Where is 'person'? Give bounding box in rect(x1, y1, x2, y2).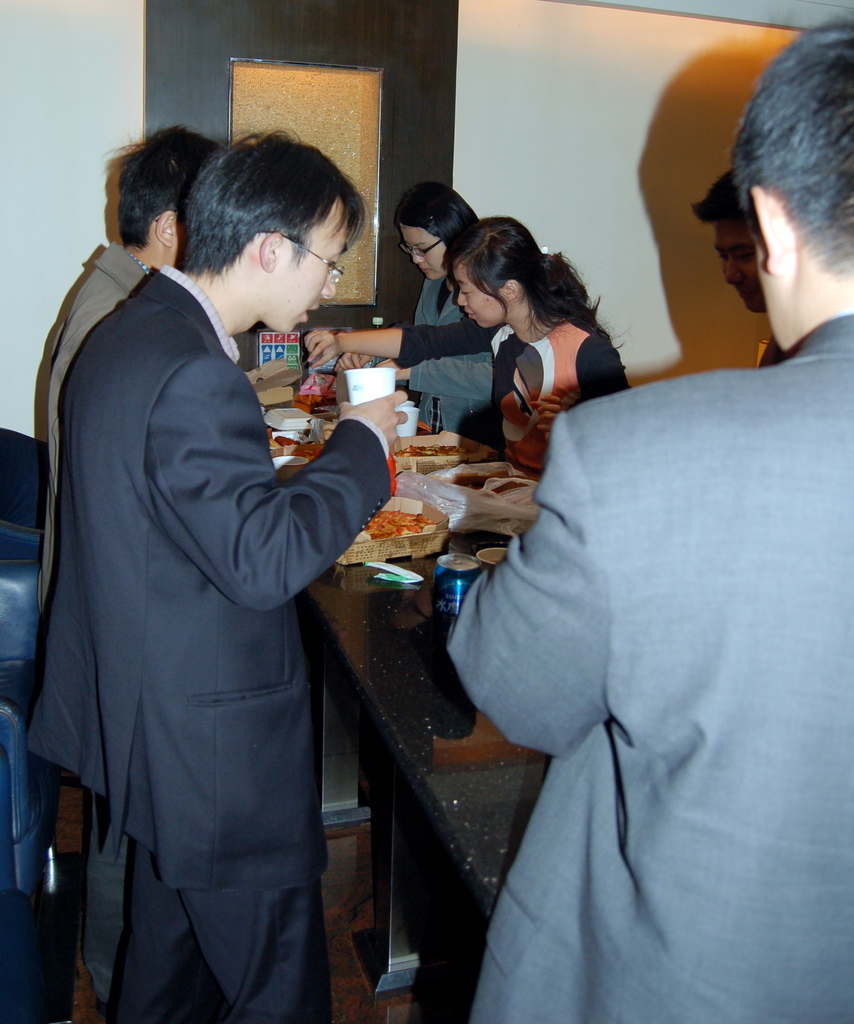
rect(18, 134, 415, 1023).
